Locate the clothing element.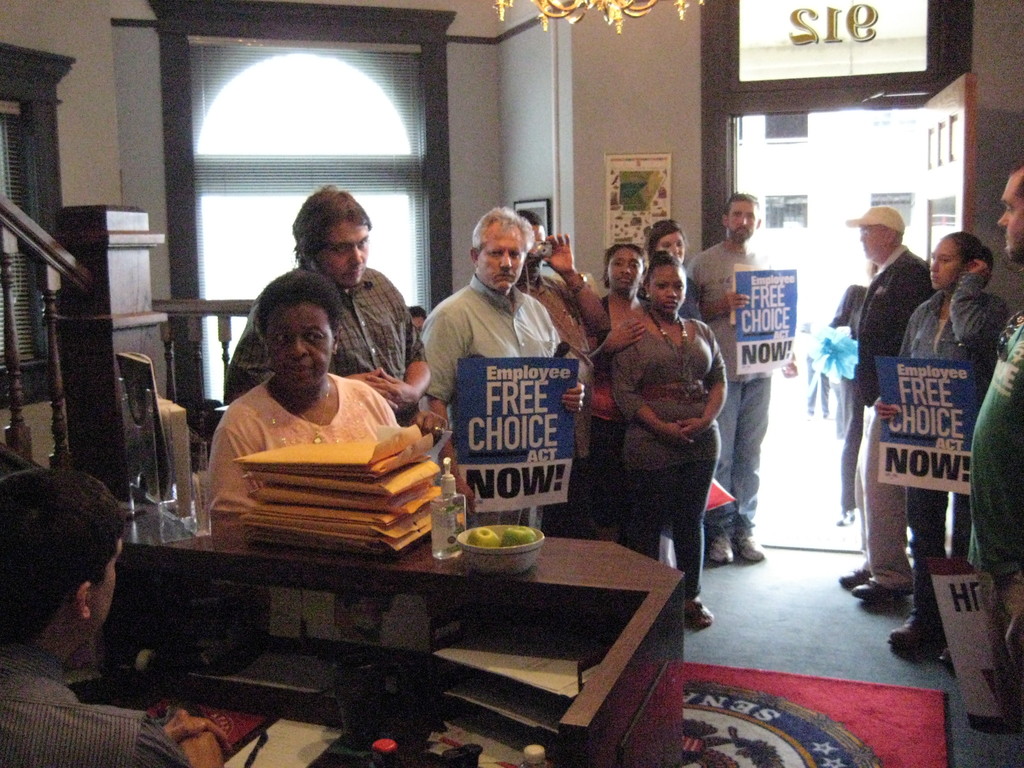
Element bbox: bbox(829, 364, 837, 440).
